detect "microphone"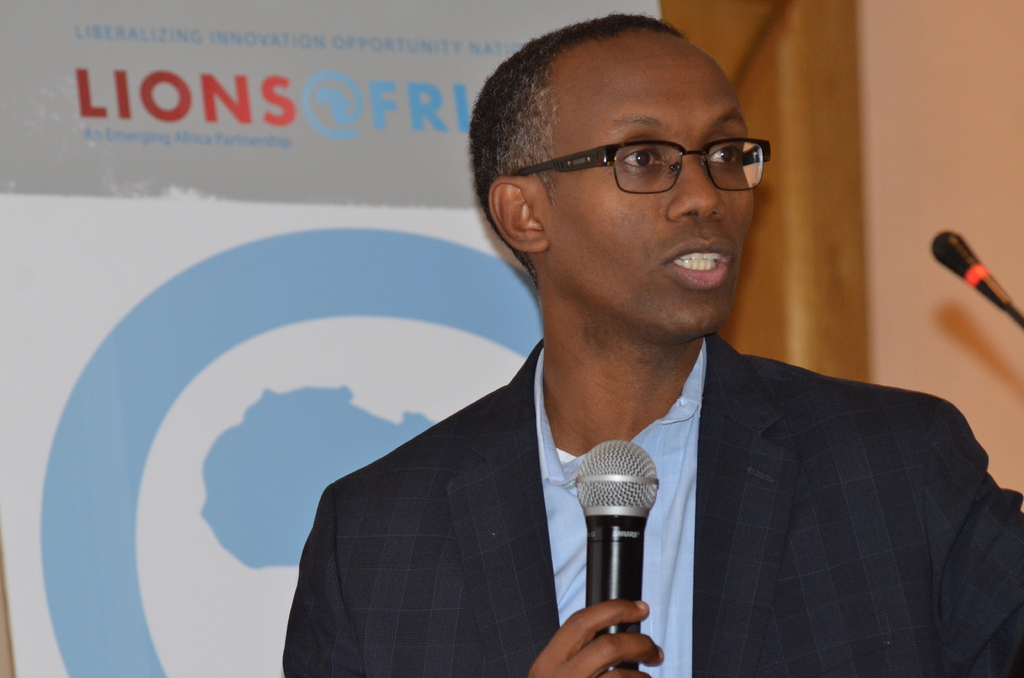
[930, 218, 1013, 349]
